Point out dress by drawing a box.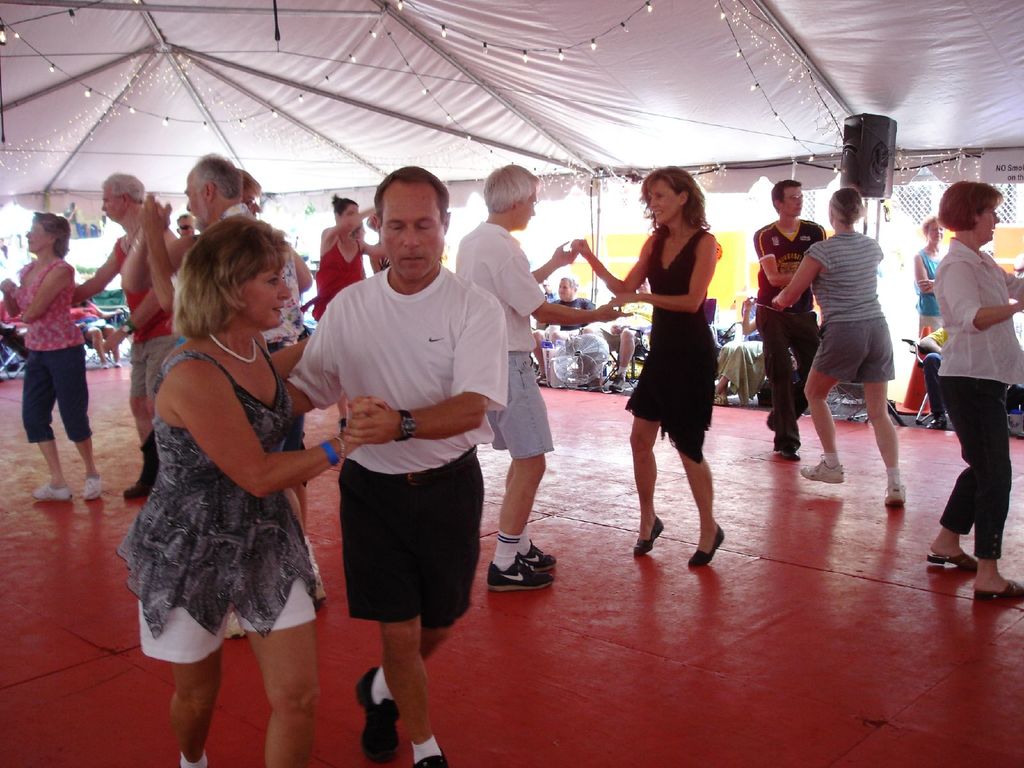
BBox(629, 227, 721, 459).
